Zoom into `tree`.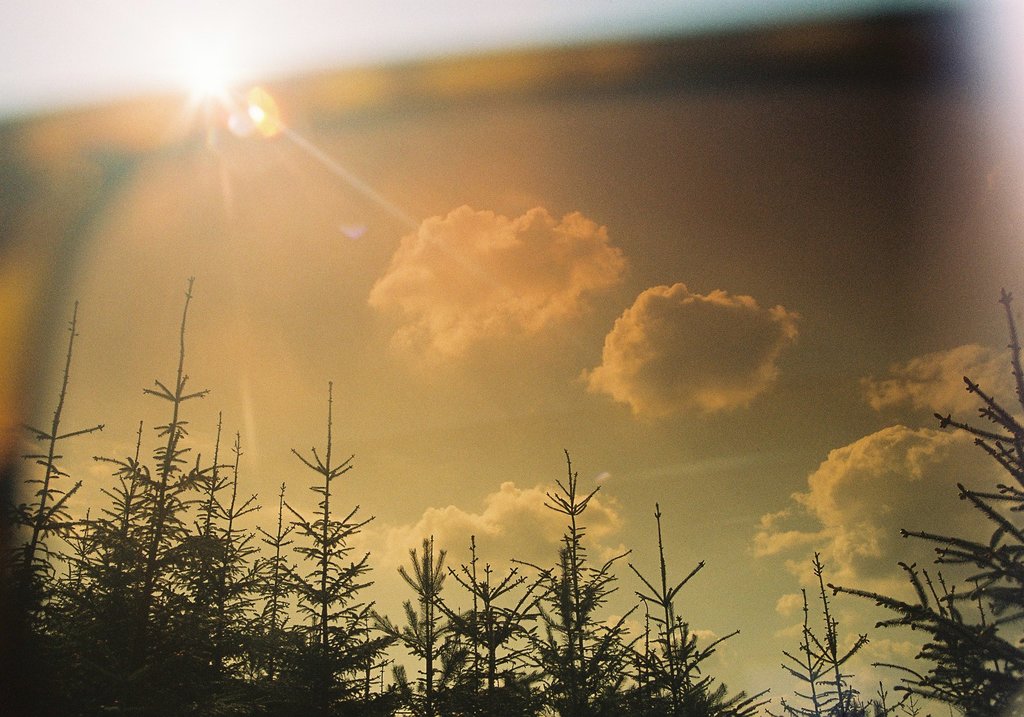
Zoom target: box=[529, 441, 634, 689].
